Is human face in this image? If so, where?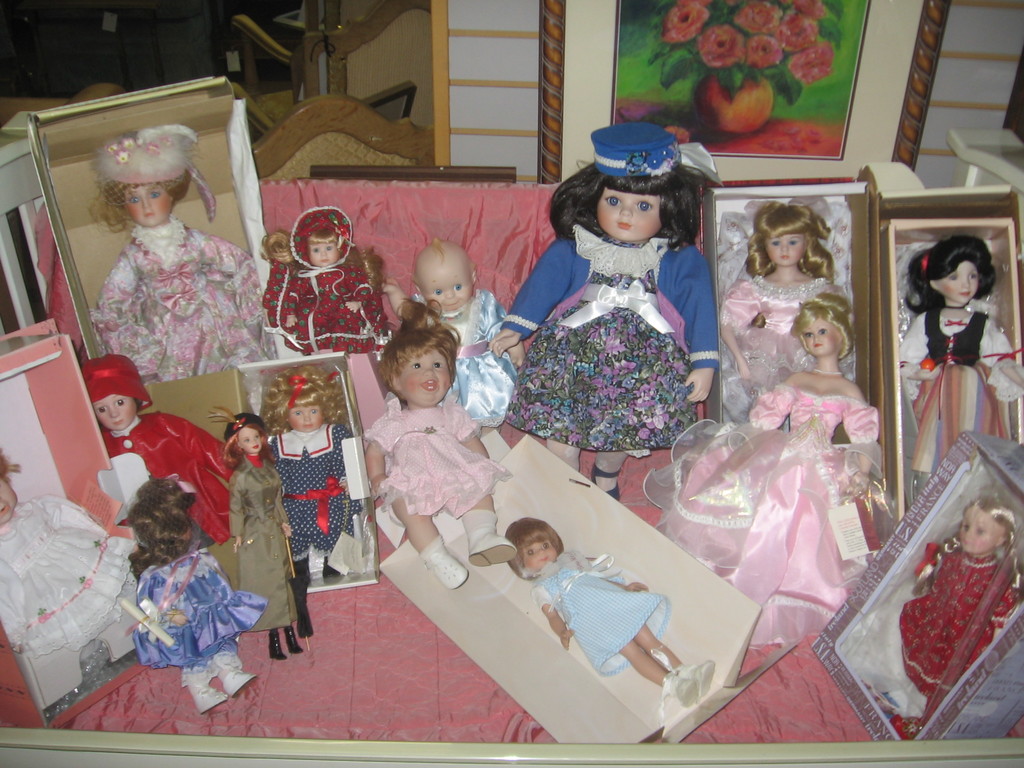
Yes, at rect(240, 425, 262, 452).
